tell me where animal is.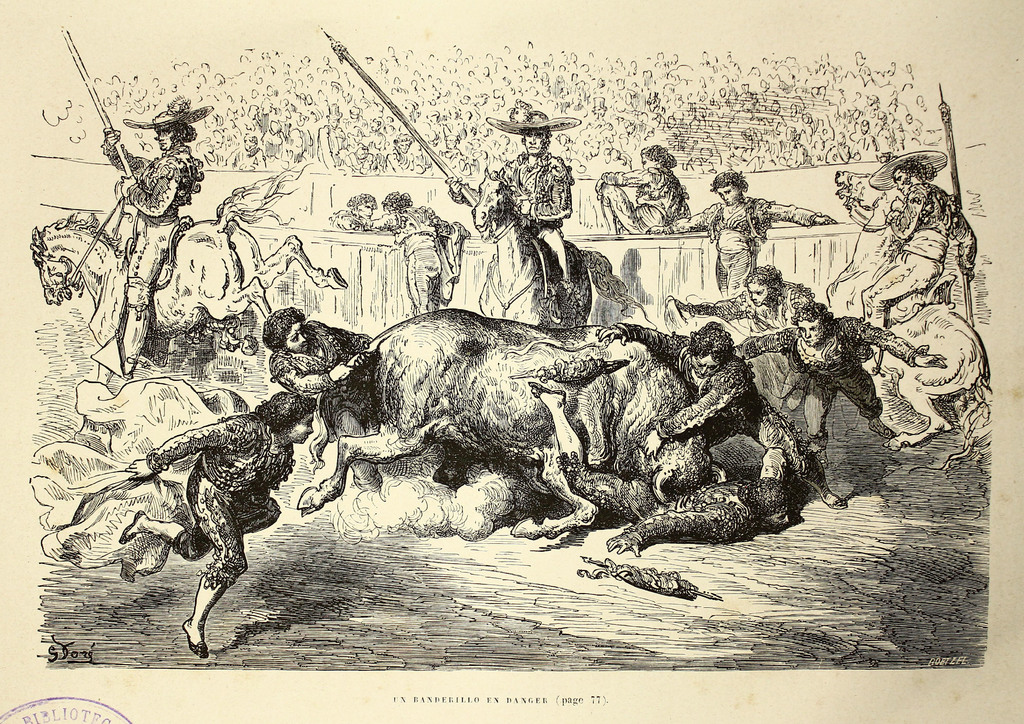
animal is at l=31, t=165, r=347, b=388.
